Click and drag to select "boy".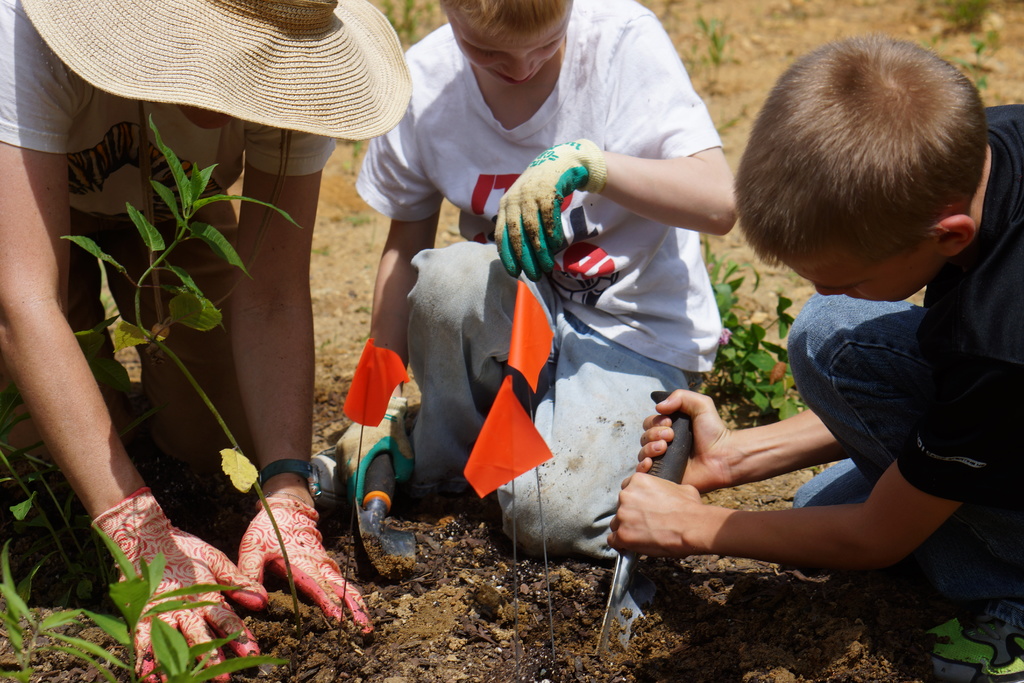
Selection: bbox(587, 31, 989, 638).
